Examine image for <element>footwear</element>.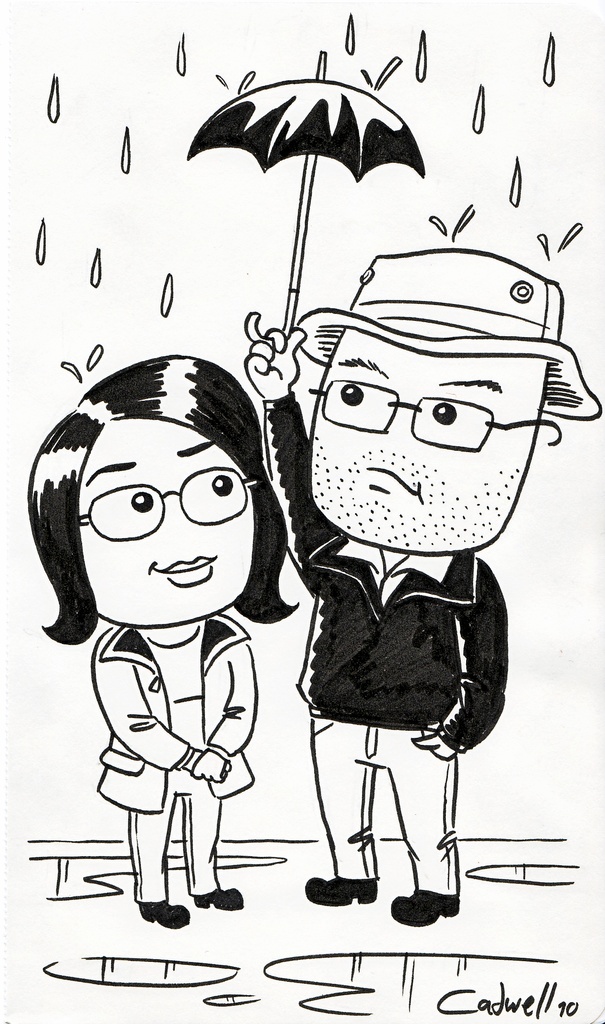
Examination result: <bbox>196, 888, 241, 911</bbox>.
